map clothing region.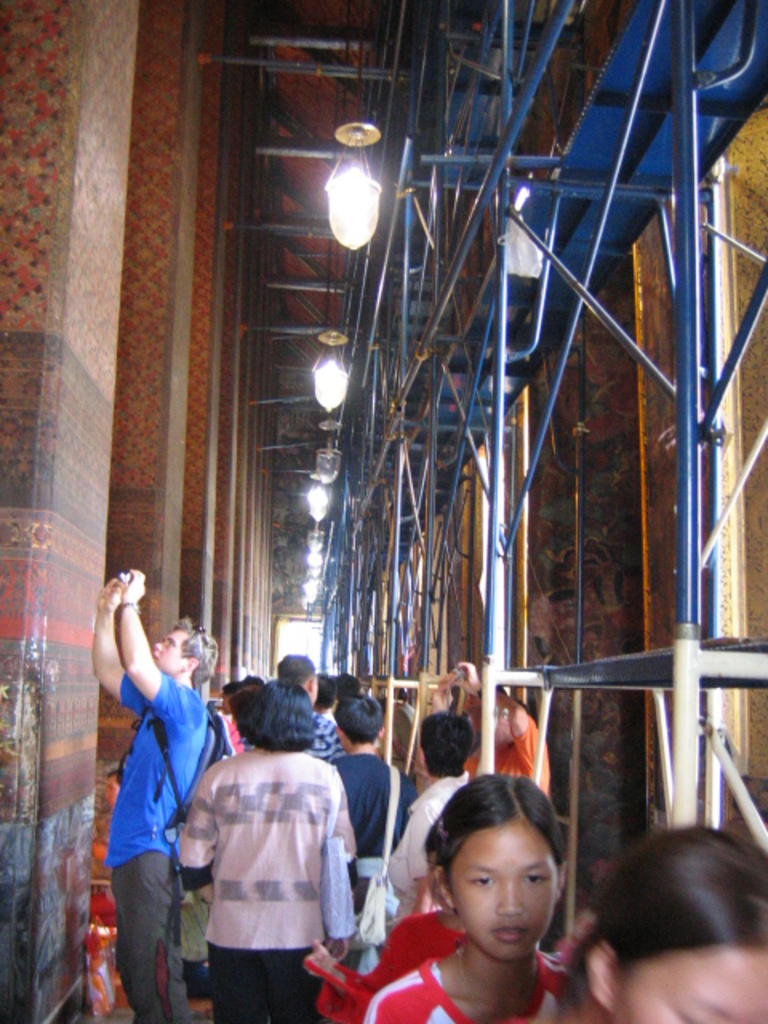
Mapped to box=[315, 899, 576, 1022].
